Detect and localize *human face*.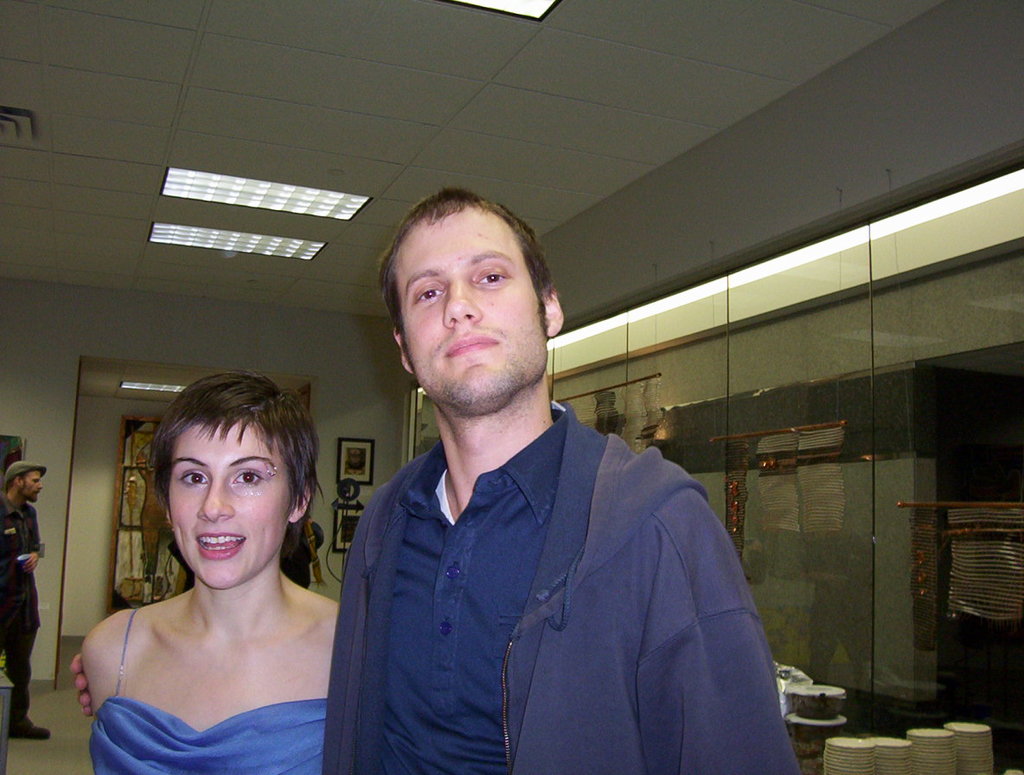
Localized at [23,473,42,503].
